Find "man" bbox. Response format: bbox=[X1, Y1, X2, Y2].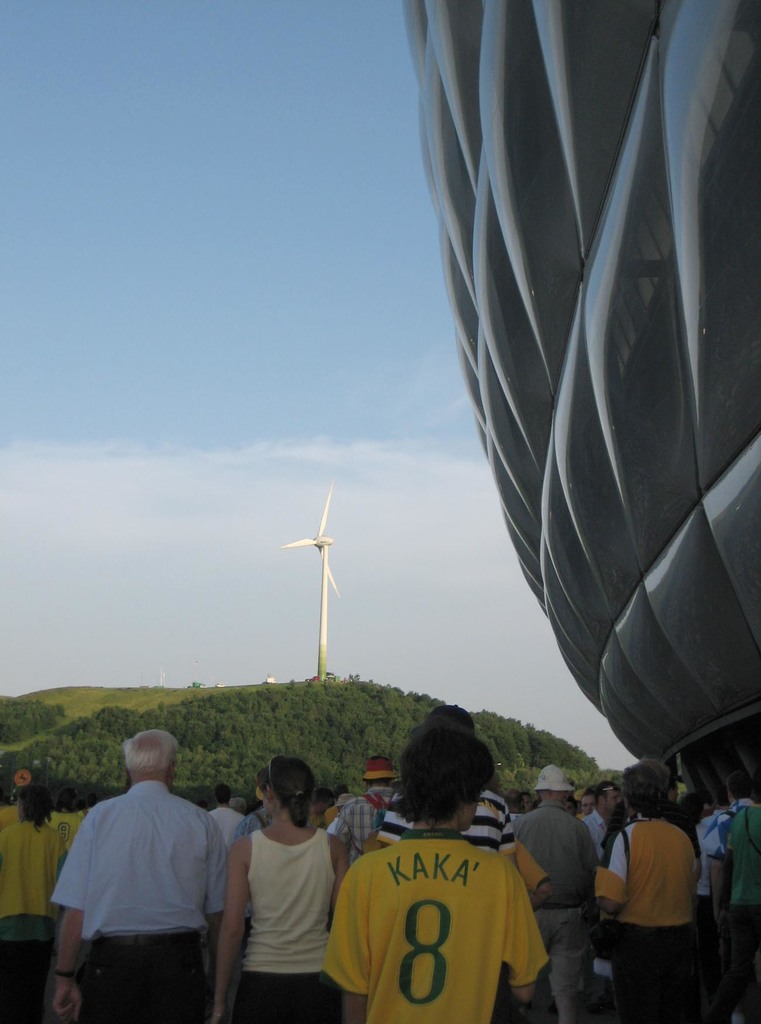
bbox=[584, 767, 699, 1023].
